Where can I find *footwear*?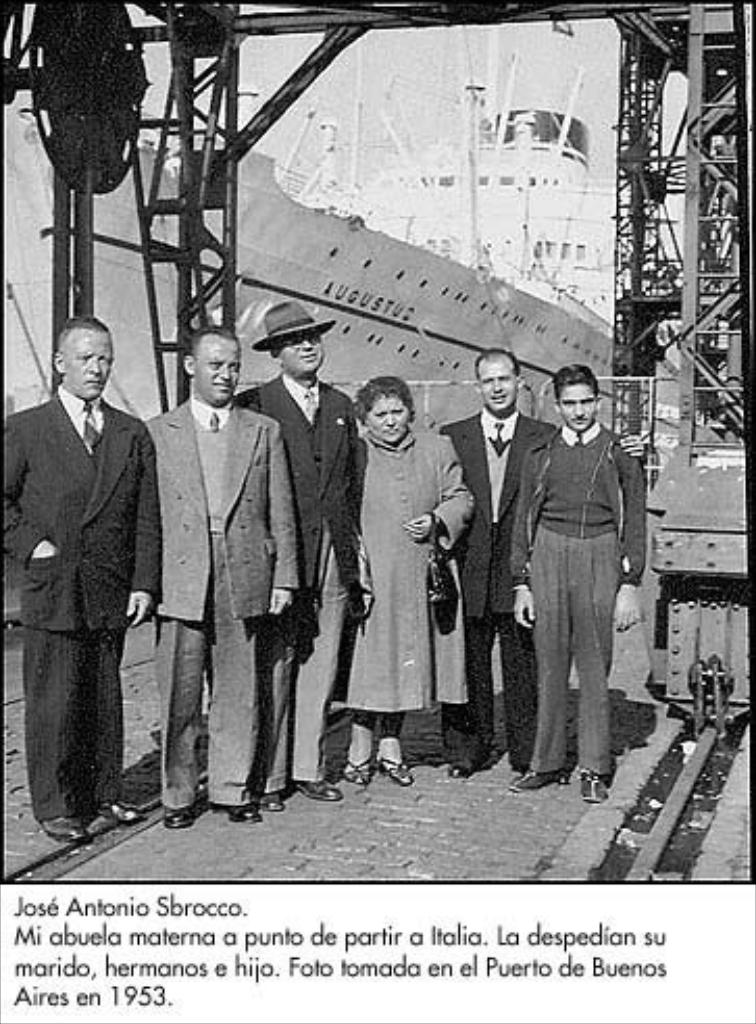
You can find it at BBox(292, 766, 346, 803).
